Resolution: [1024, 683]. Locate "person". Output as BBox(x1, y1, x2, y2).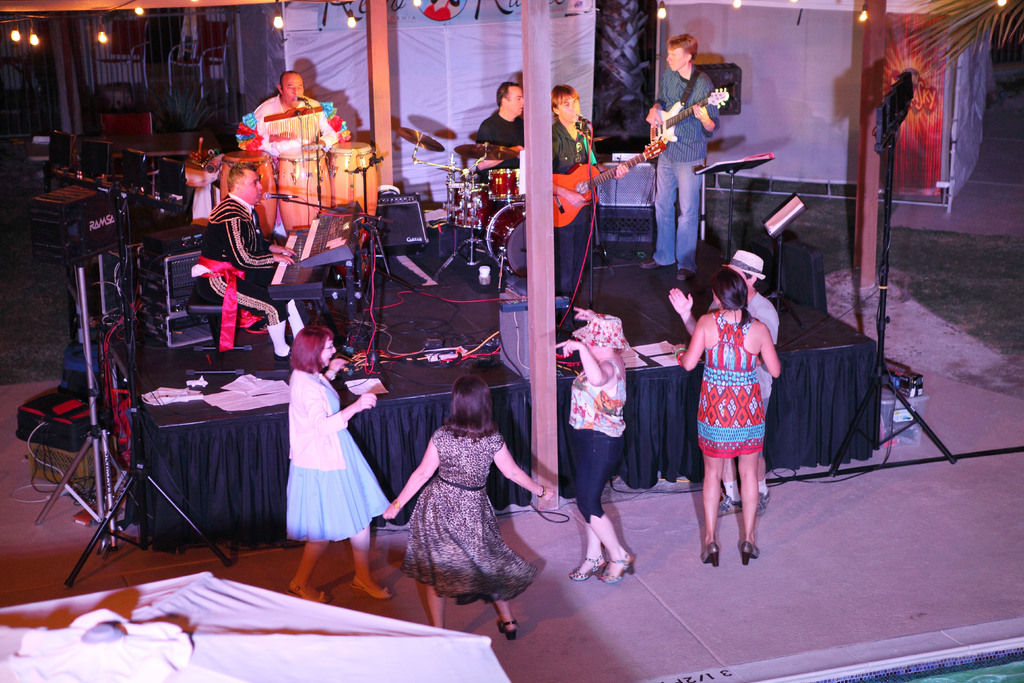
BBox(382, 377, 557, 641).
